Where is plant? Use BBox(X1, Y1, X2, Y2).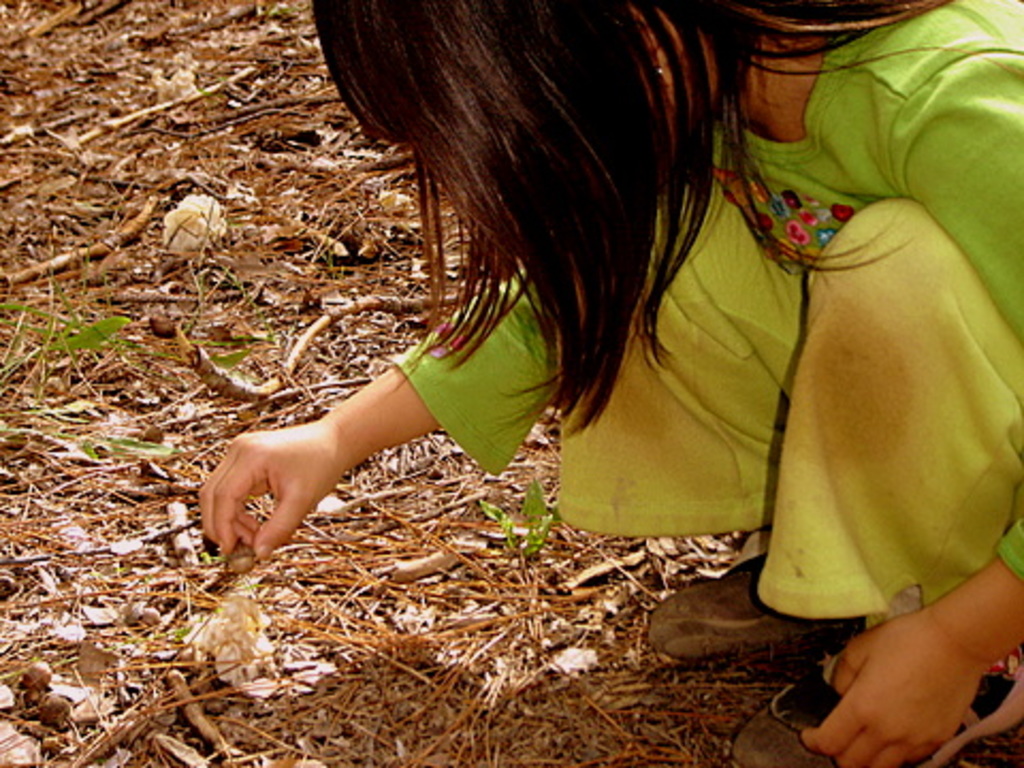
BBox(476, 474, 557, 563).
